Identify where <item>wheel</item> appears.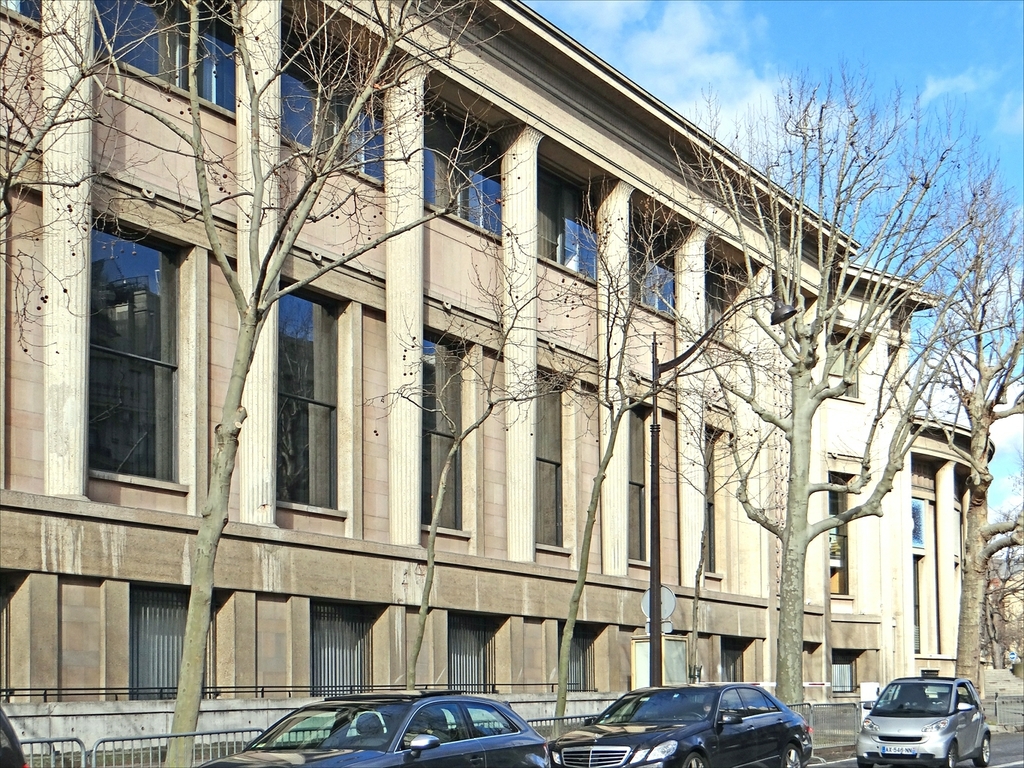
Appears at region(856, 759, 873, 767).
